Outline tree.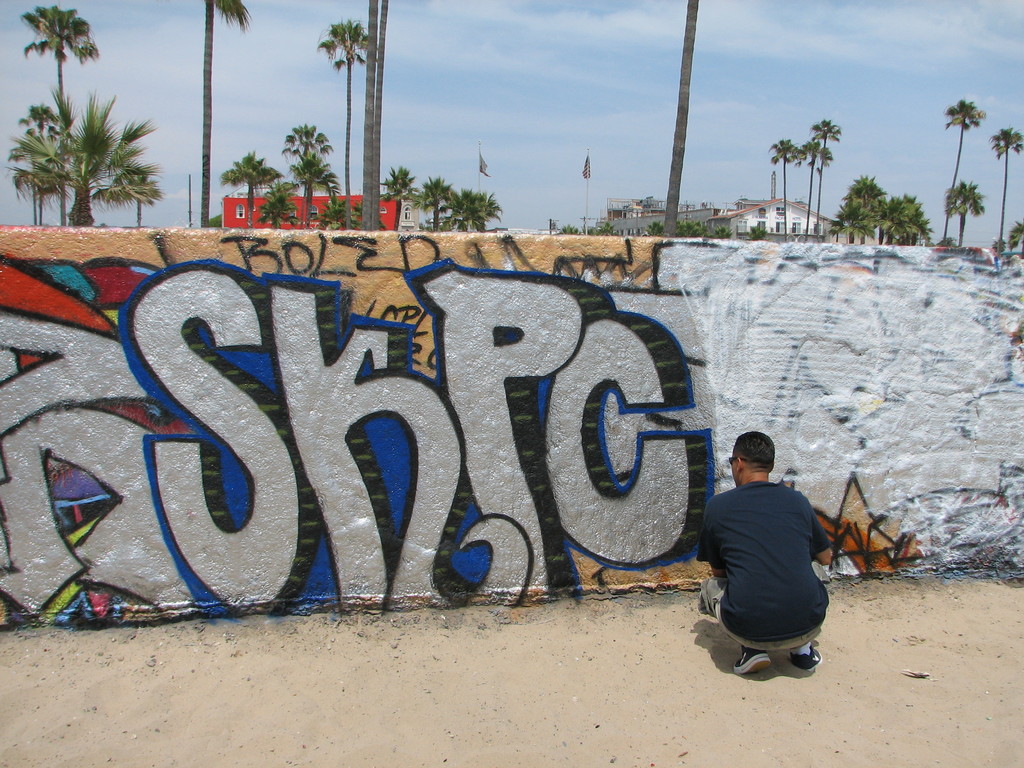
Outline: [x1=941, y1=186, x2=1003, y2=256].
